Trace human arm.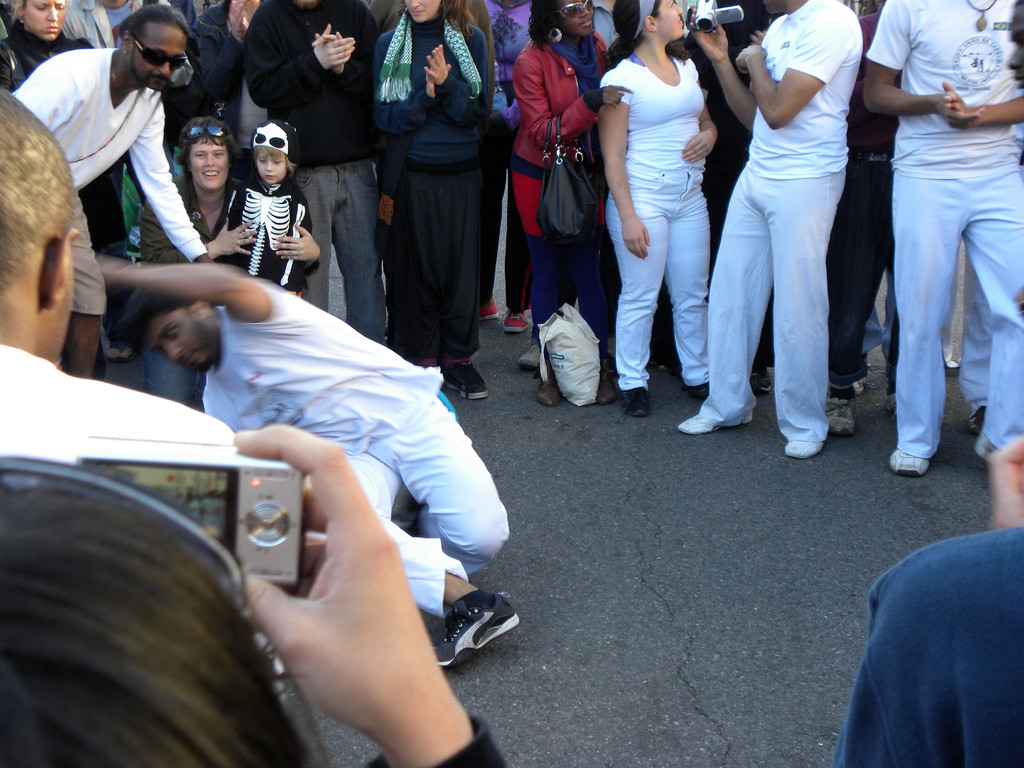
Traced to (x1=94, y1=253, x2=270, y2=323).
